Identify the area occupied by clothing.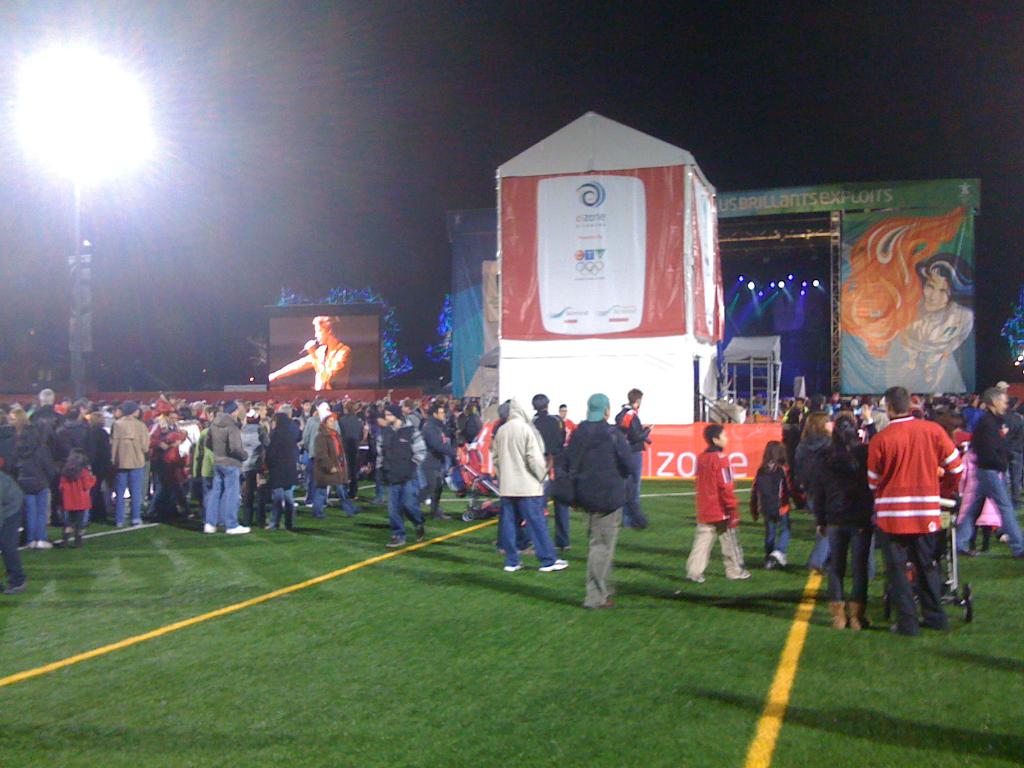
Area: [left=312, top=342, right=359, bottom=388].
